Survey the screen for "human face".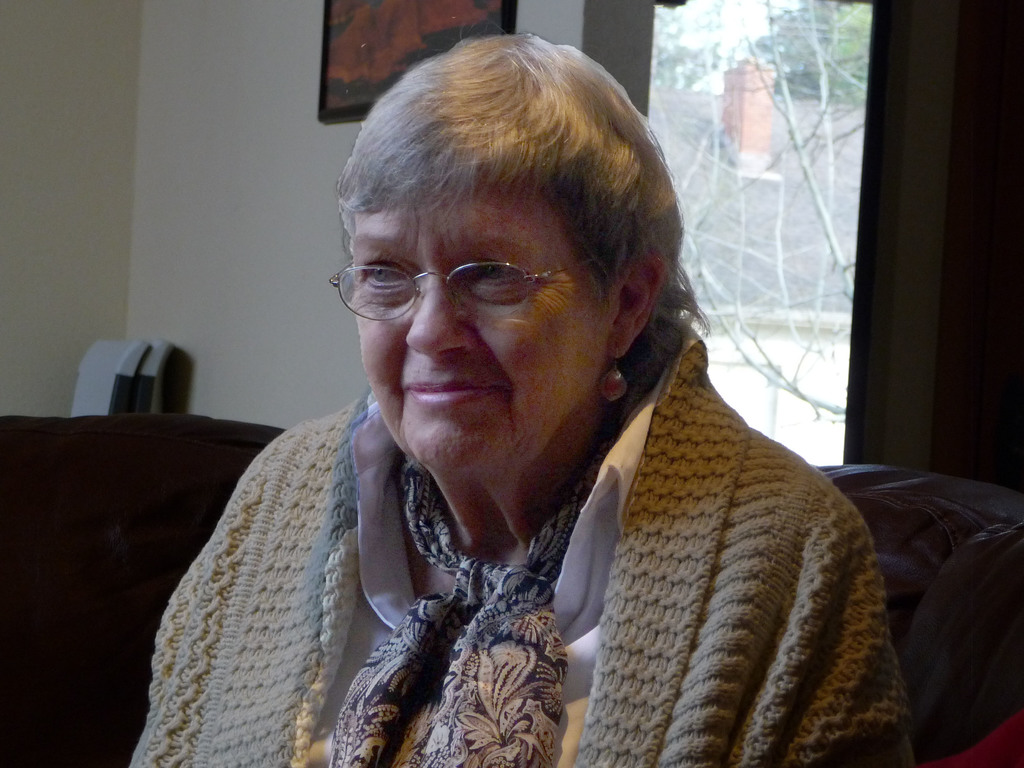
Survey found: l=348, t=164, r=616, b=472.
